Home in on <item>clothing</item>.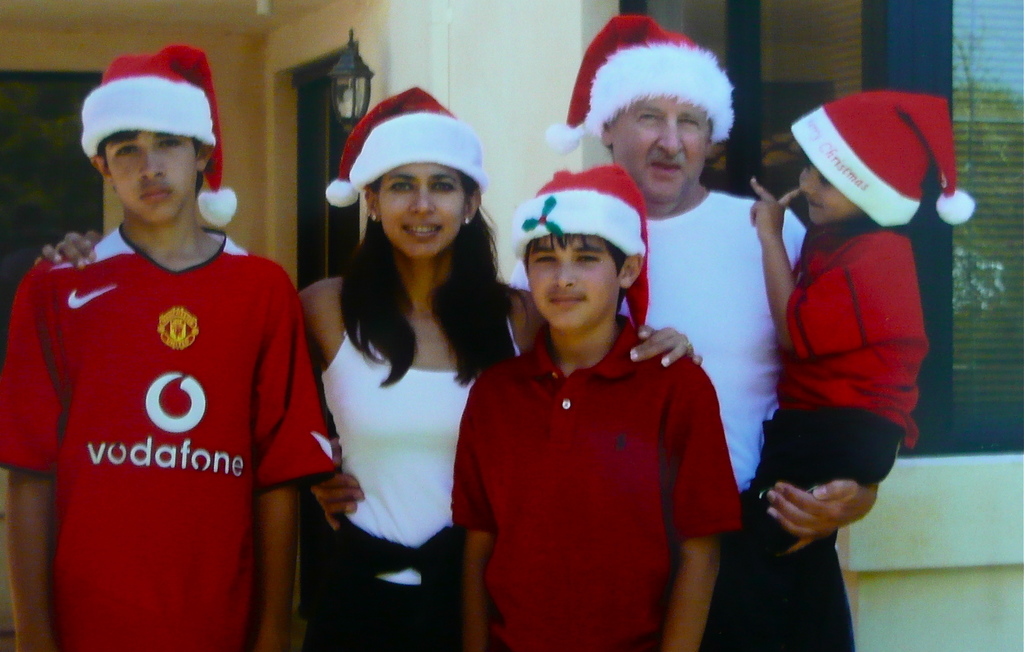
Homed in at [left=724, top=215, right=929, bottom=651].
